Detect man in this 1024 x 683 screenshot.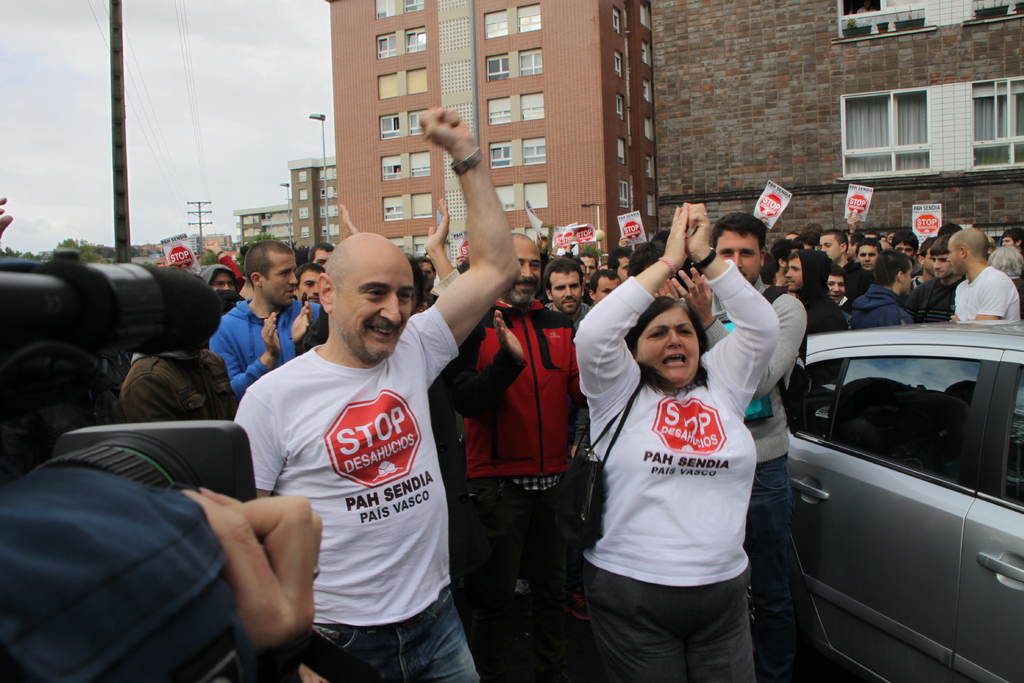
Detection: <box>239,104,524,682</box>.
